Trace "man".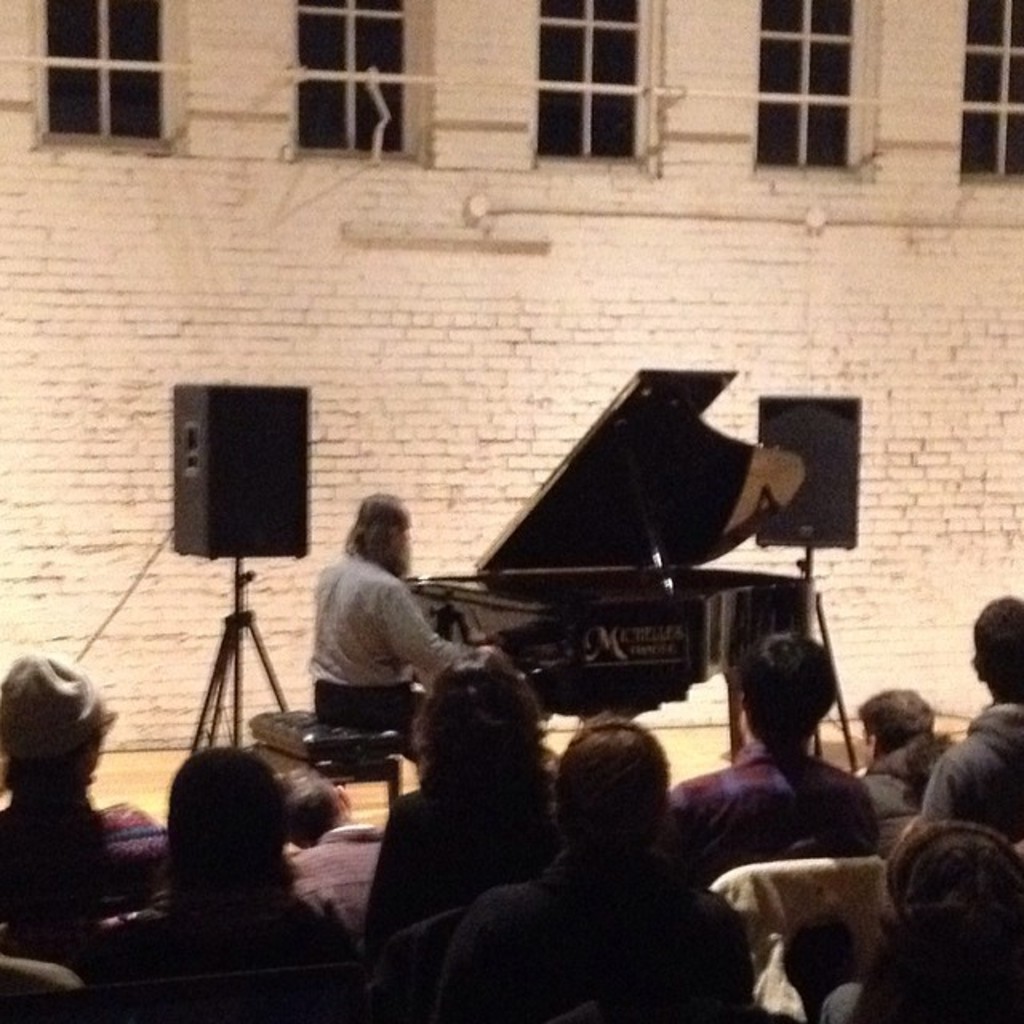
Traced to <box>301,493,517,738</box>.
